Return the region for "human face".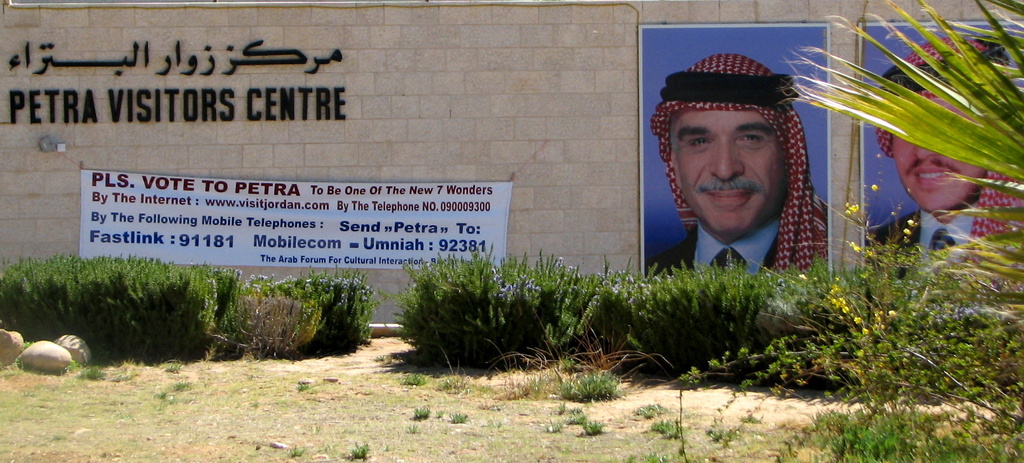
671,110,792,231.
